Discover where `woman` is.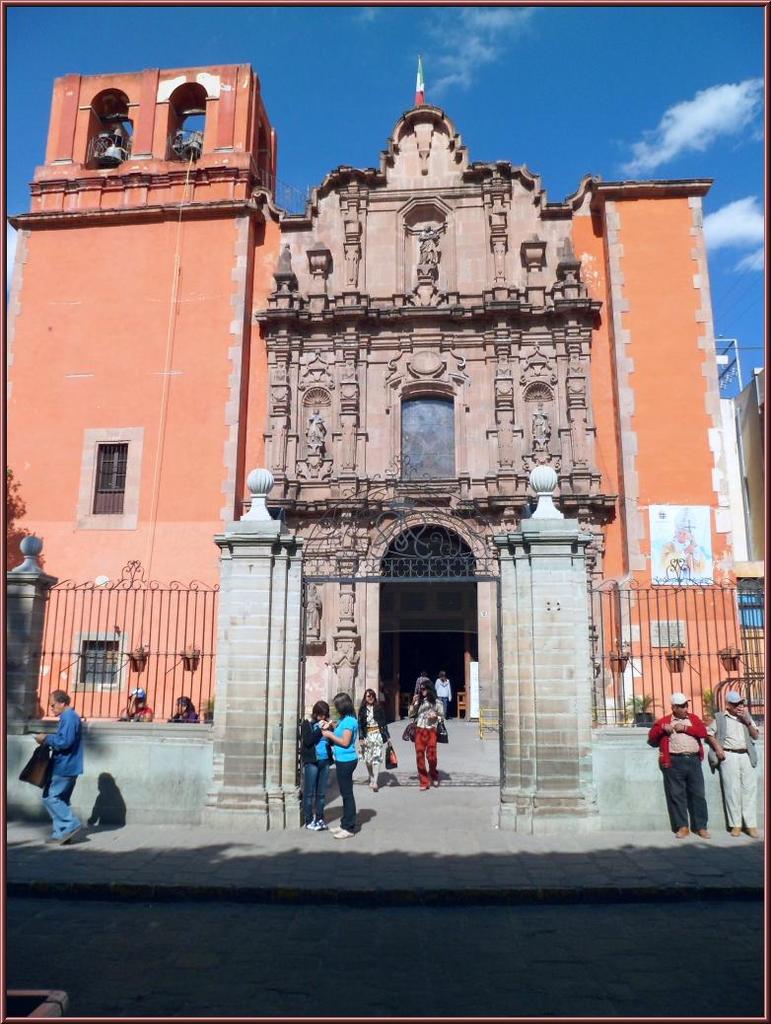
Discovered at left=359, top=687, right=390, bottom=791.
